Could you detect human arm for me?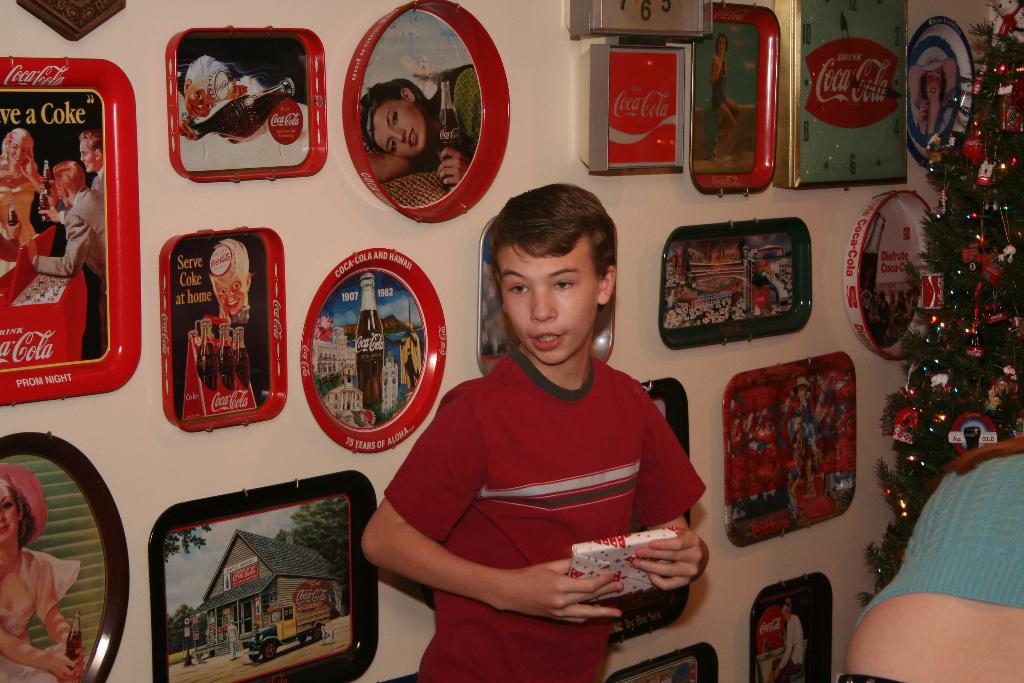
Detection result: (360,148,434,179).
